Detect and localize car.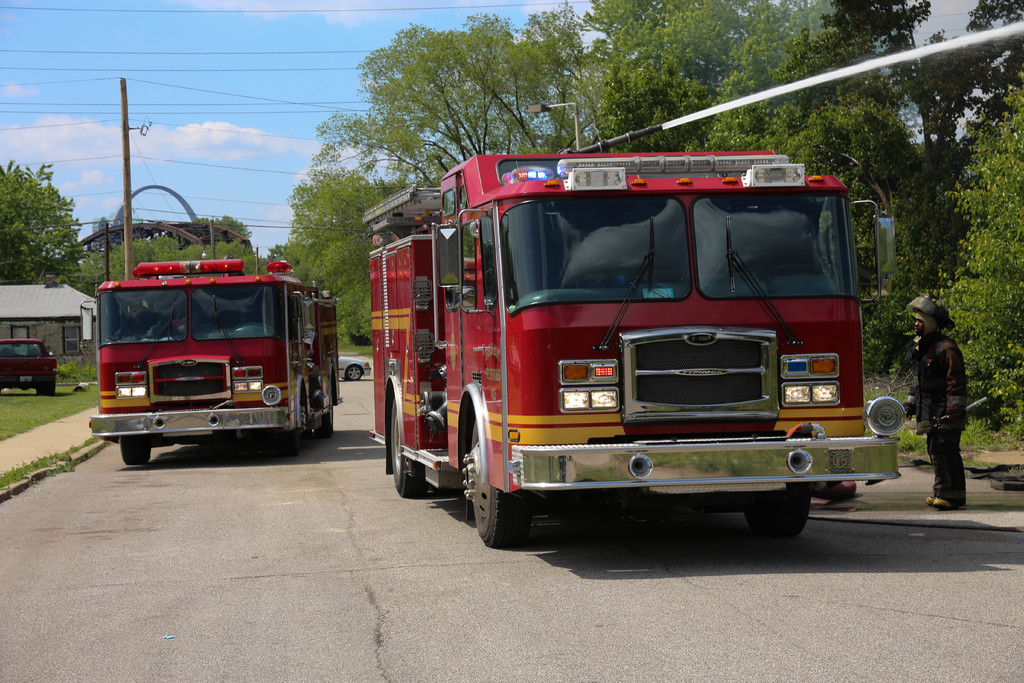
Localized at left=0, top=339, right=59, bottom=394.
